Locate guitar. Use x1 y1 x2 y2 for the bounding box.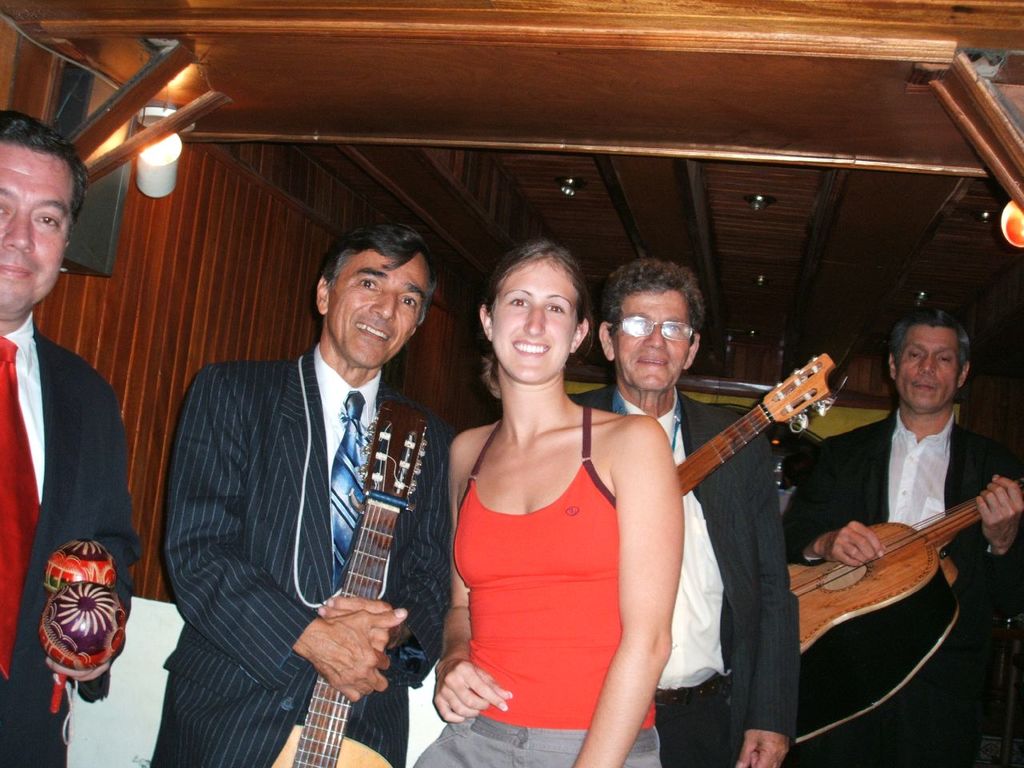
677 346 865 492.
